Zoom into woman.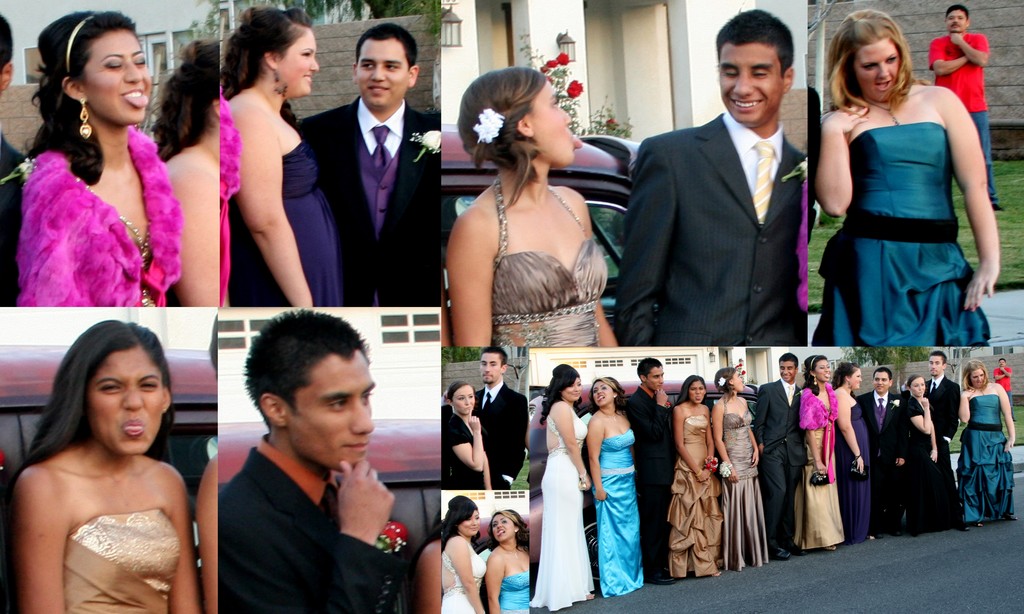
Zoom target: (899, 372, 975, 533).
